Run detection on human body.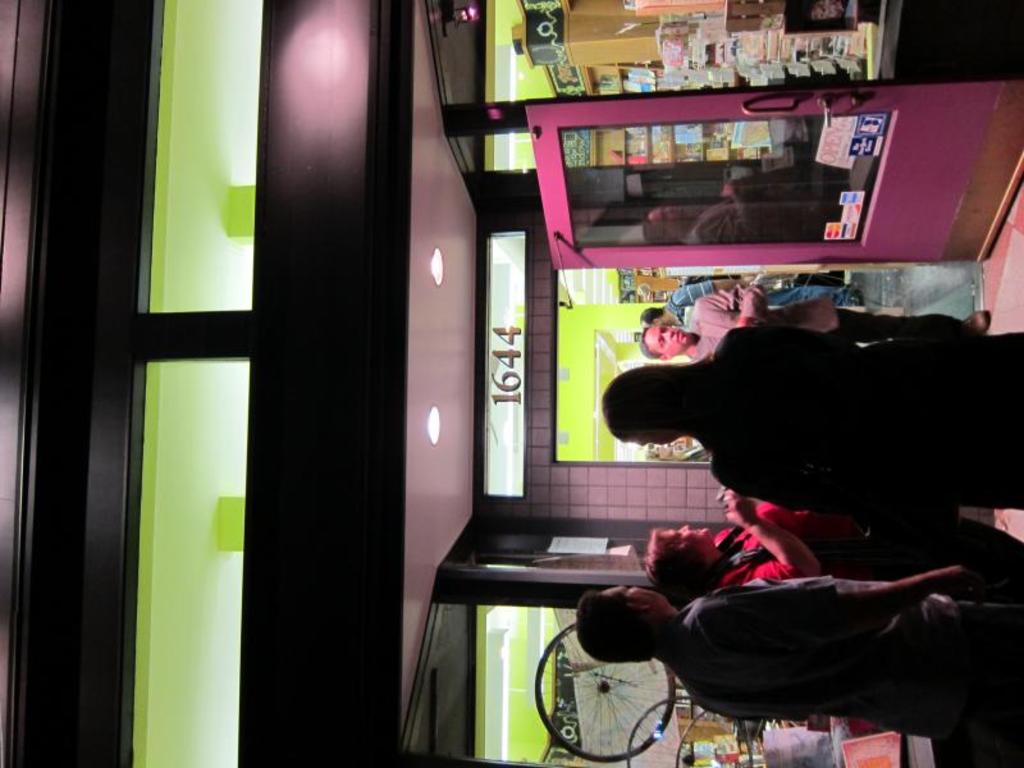
Result: [x1=594, y1=287, x2=1023, y2=509].
